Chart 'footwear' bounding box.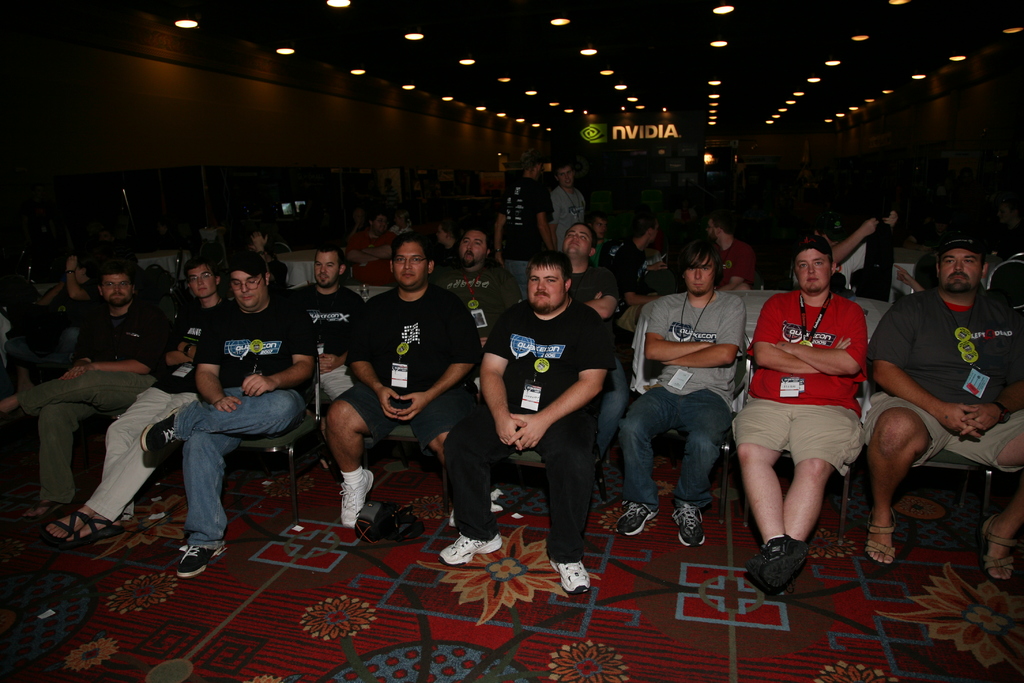
Charted: left=68, top=513, right=122, bottom=542.
